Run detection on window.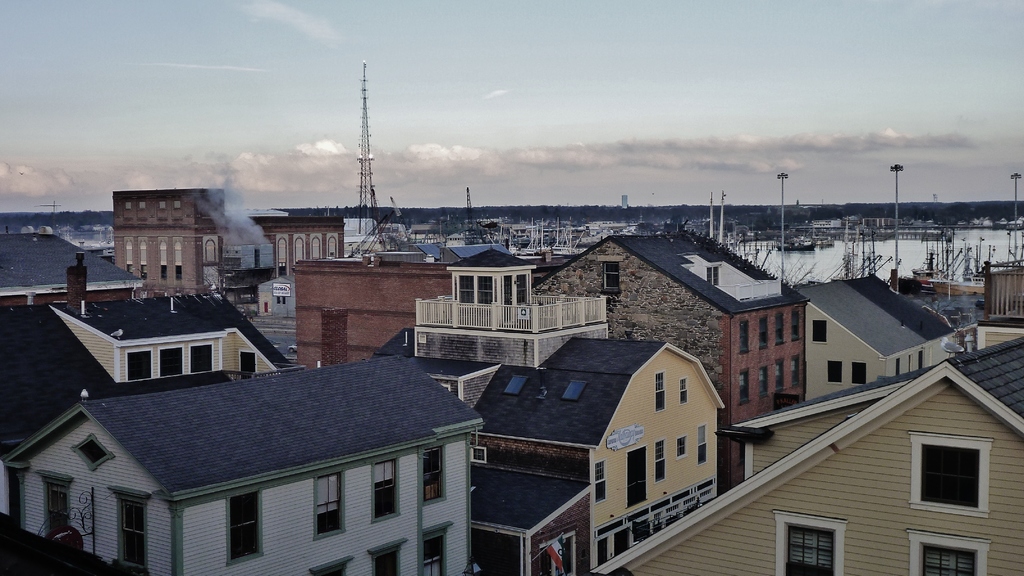
Result: rect(785, 356, 812, 397).
